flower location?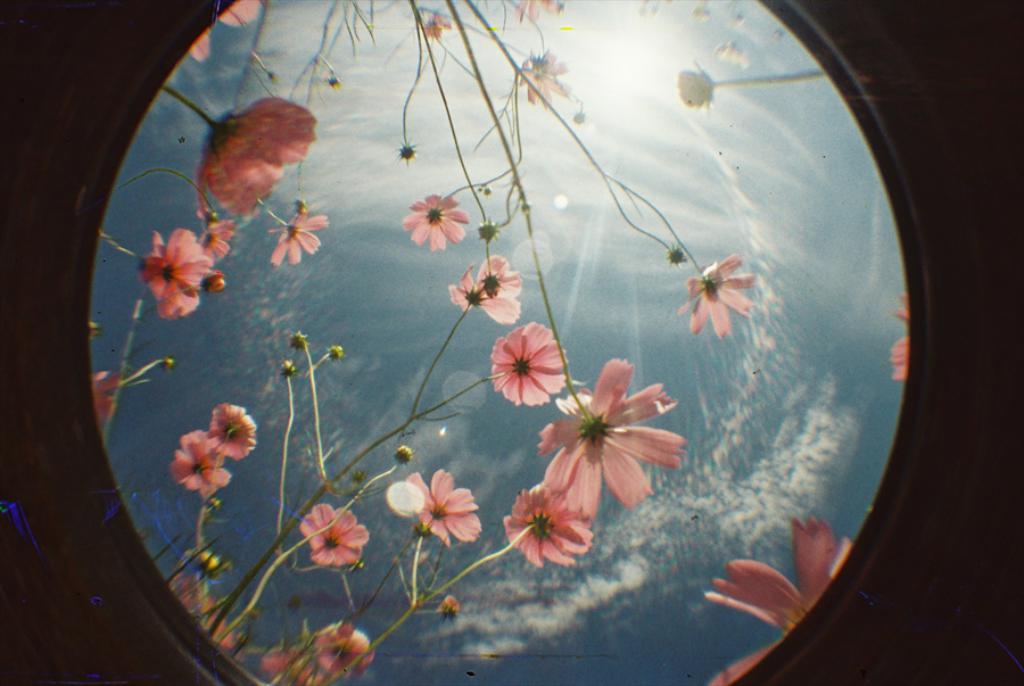
<box>90,371,118,427</box>
